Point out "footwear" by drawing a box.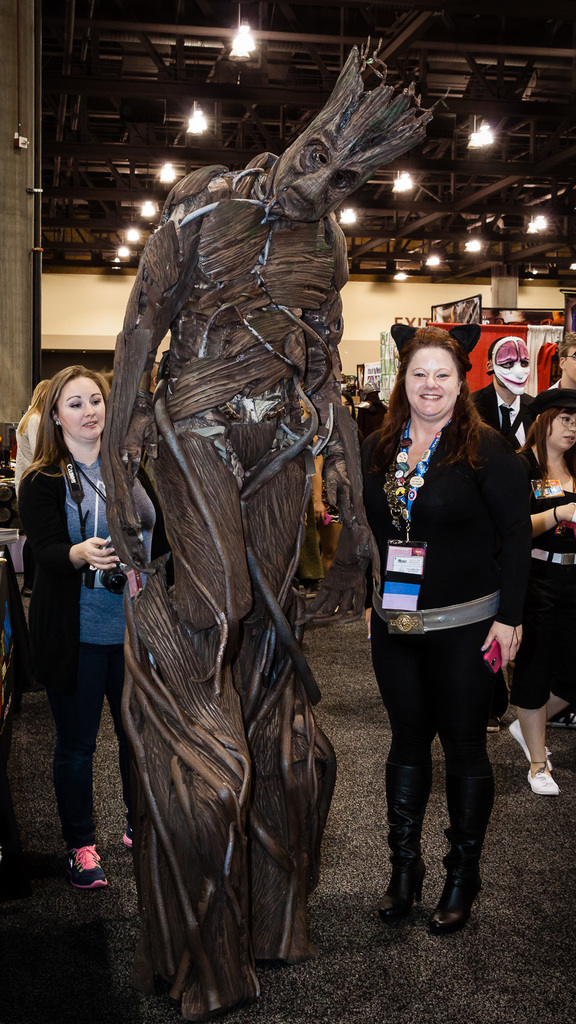
bbox(508, 717, 550, 771).
